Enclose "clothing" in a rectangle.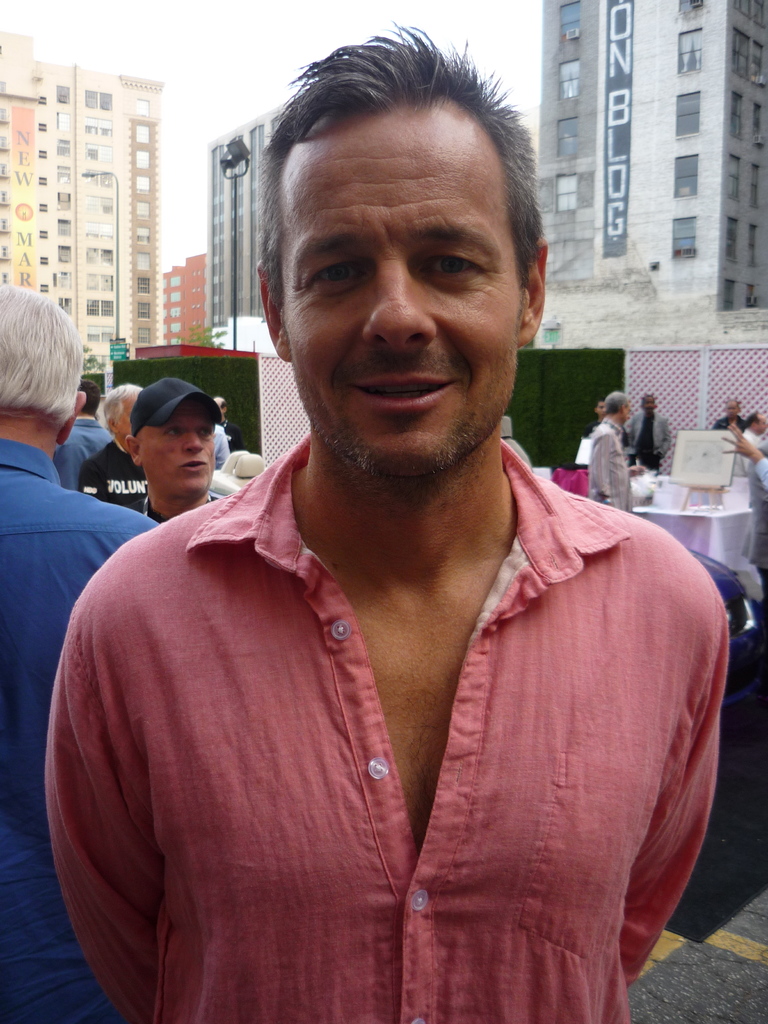
[left=591, top=419, right=634, bottom=514].
